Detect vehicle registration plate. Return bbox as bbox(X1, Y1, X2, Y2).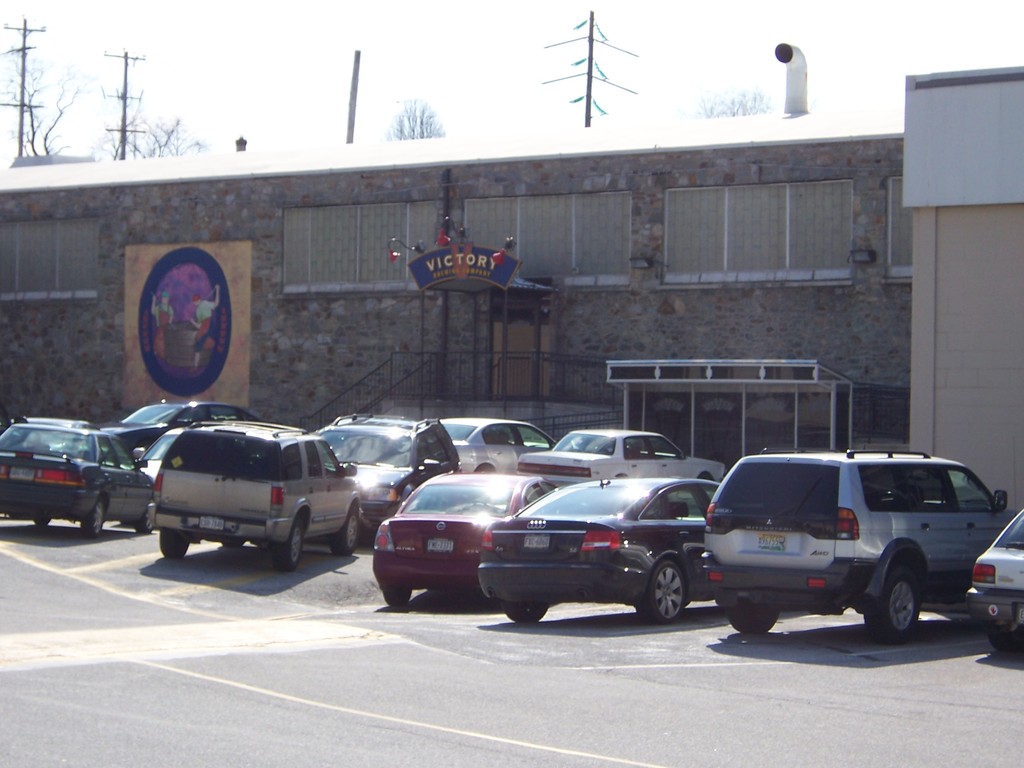
bbox(426, 538, 454, 554).
